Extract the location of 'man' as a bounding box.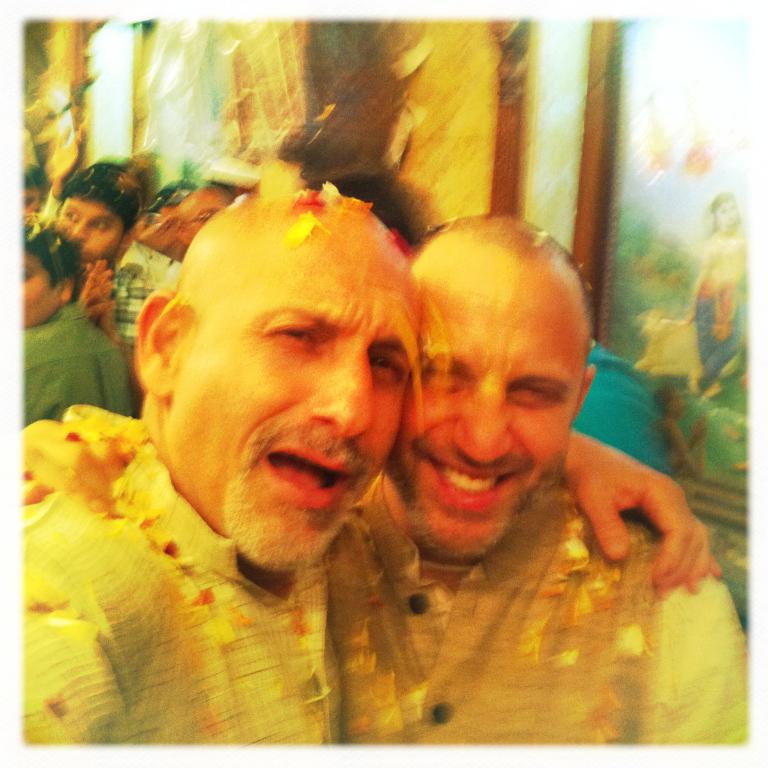
{"x1": 51, "y1": 155, "x2": 162, "y2": 408}.
